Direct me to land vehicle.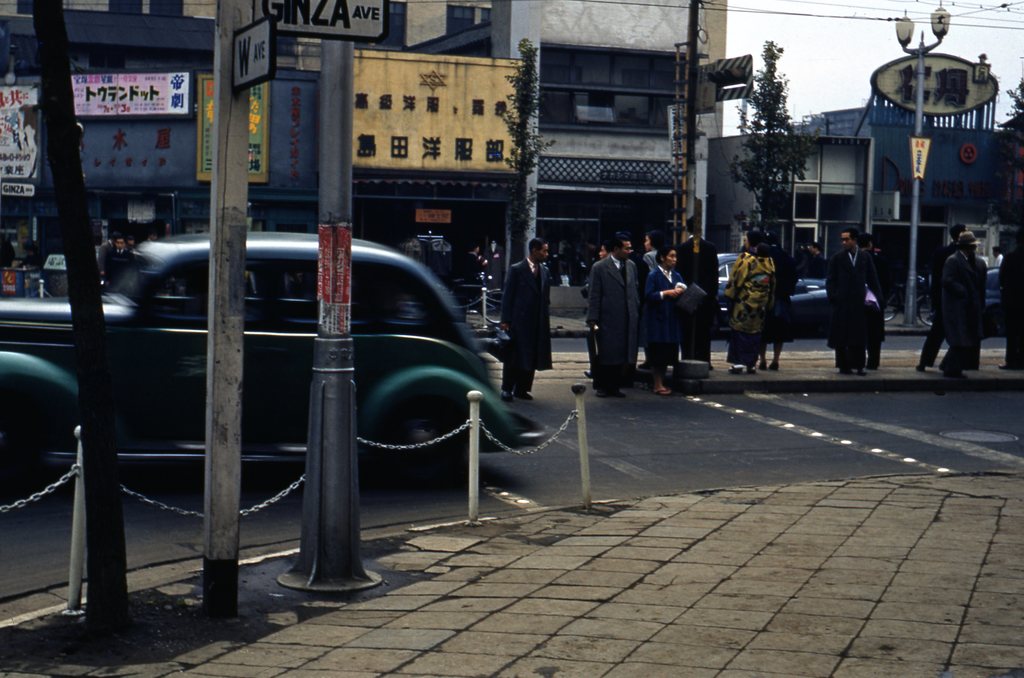
Direction: {"x1": 918, "y1": 290, "x2": 935, "y2": 327}.
